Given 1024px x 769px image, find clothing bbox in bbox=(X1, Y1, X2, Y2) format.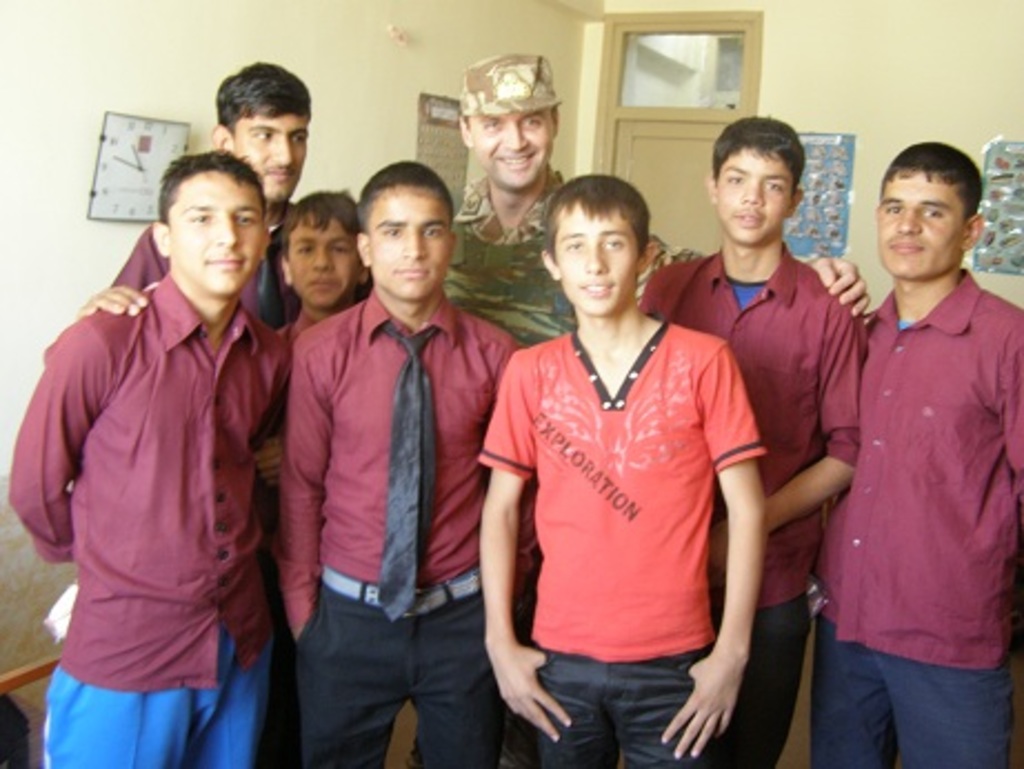
bbox=(446, 158, 704, 351).
